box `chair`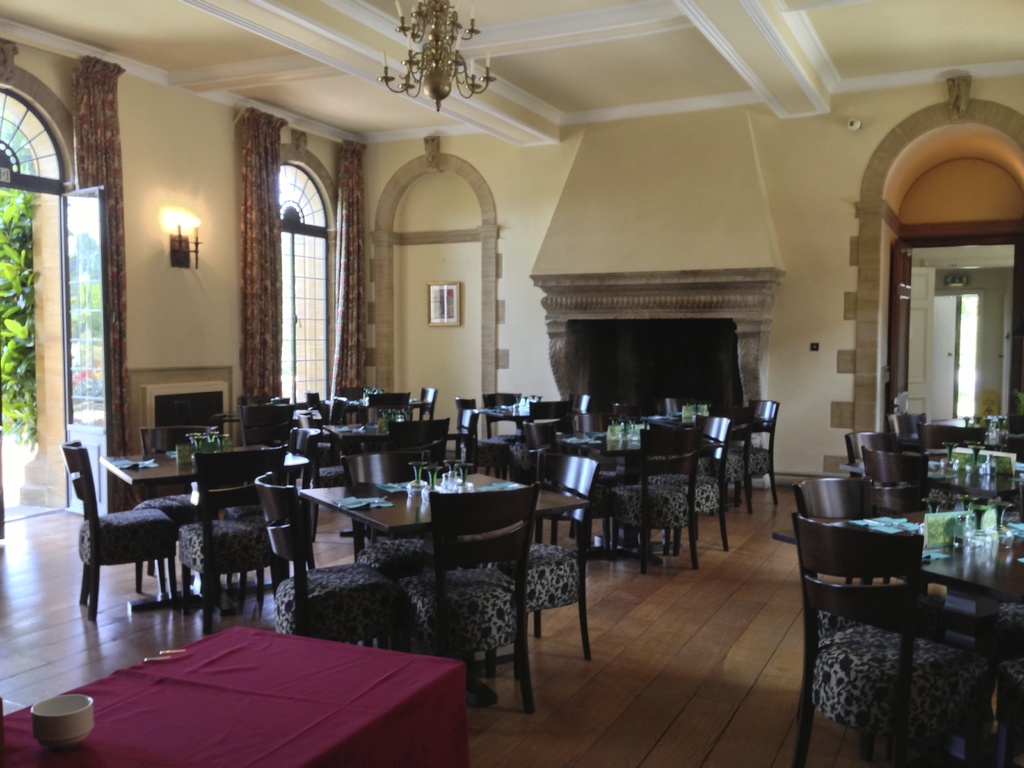
(176,458,286,620)
